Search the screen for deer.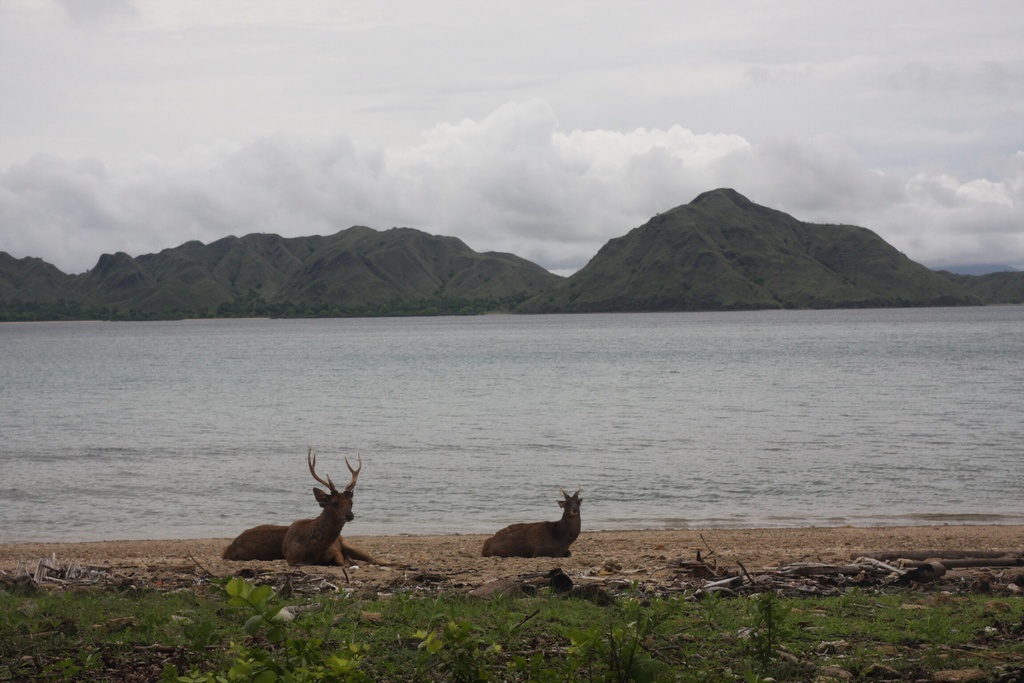
Found at 221:447:360:564.
